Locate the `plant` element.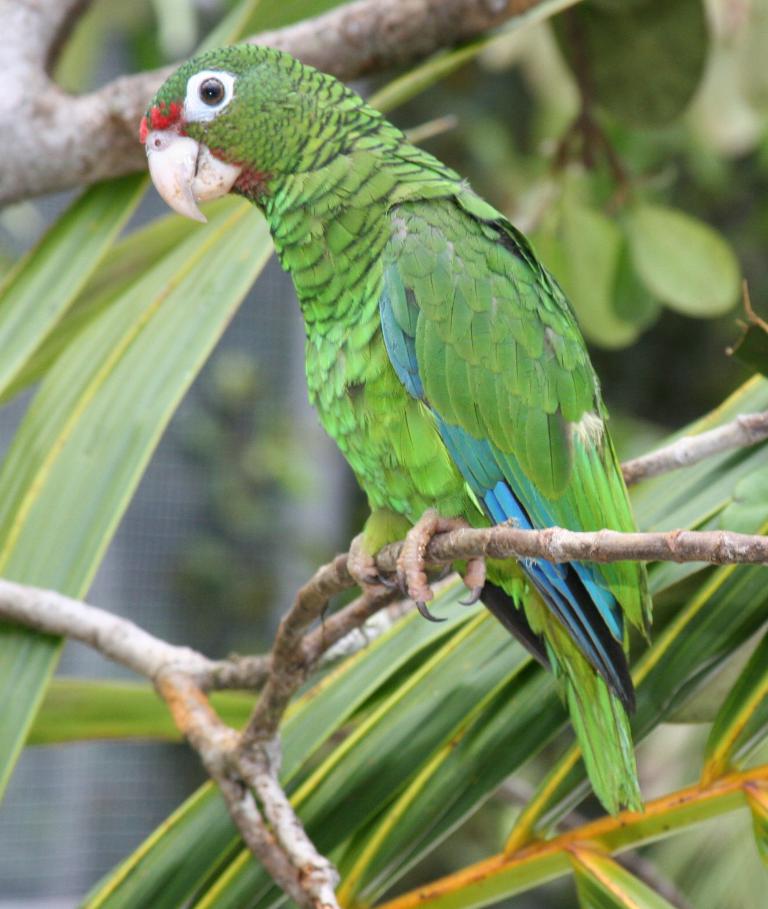
Element bbox: locate(0, 0, 767, 908).
